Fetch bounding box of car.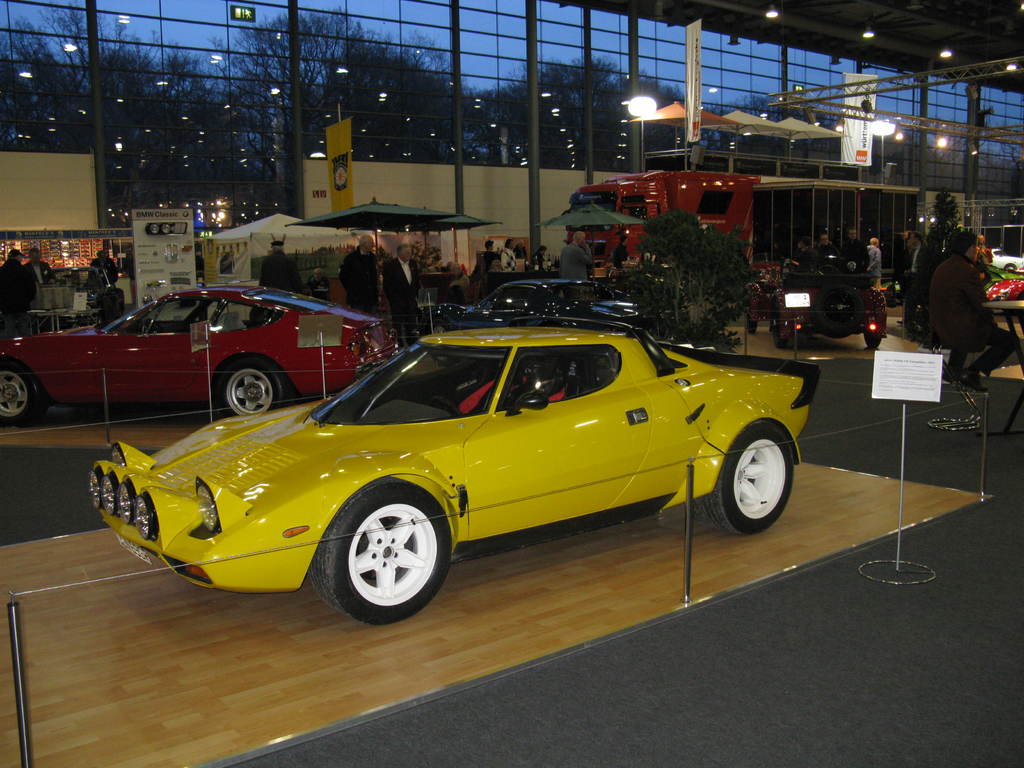
Bbox: bbox(422, 271, 646, 326).
